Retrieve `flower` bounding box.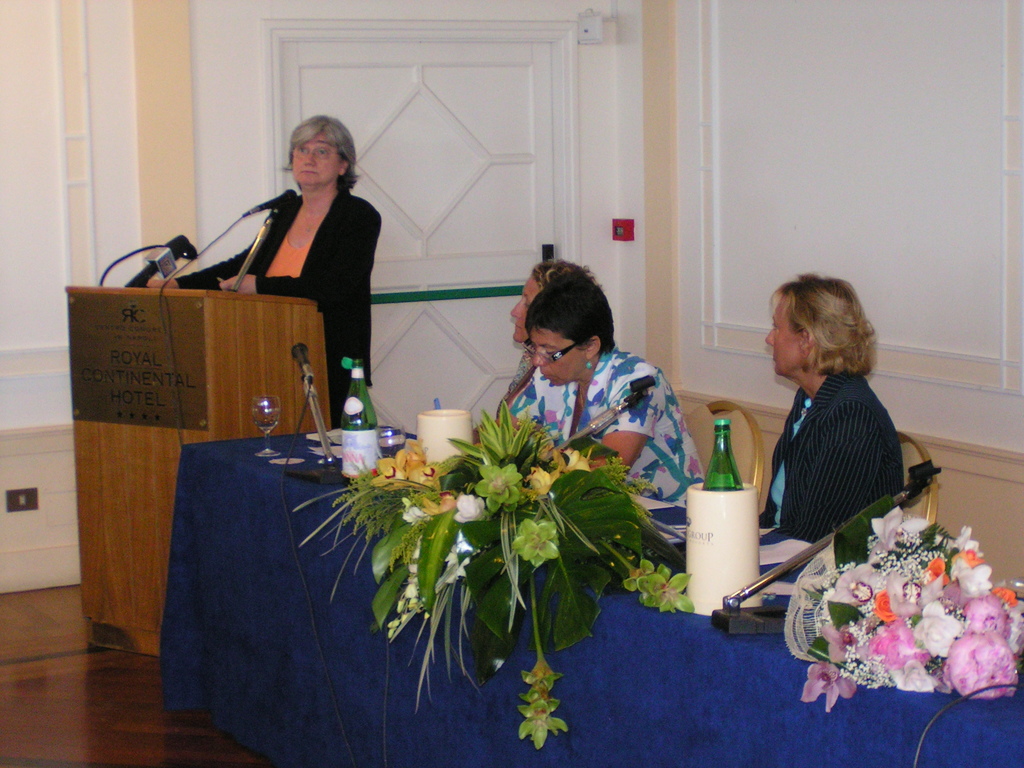
Bounding box: box=[954, 525, 981, 554].
